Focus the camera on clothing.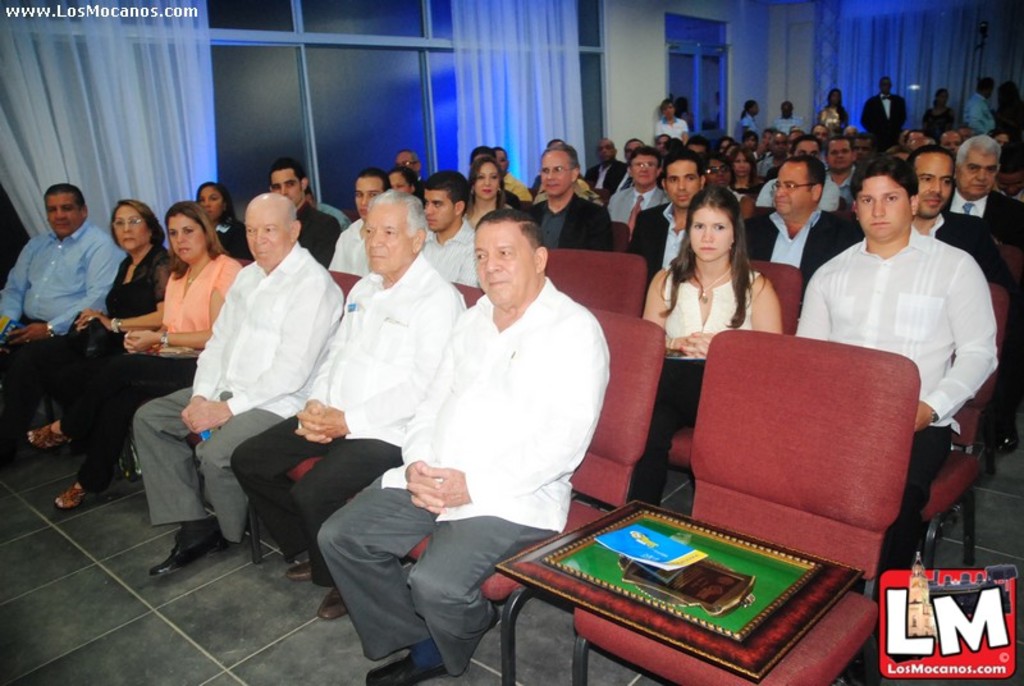
Focus region: bbox=[628, 206, 694, 276].
